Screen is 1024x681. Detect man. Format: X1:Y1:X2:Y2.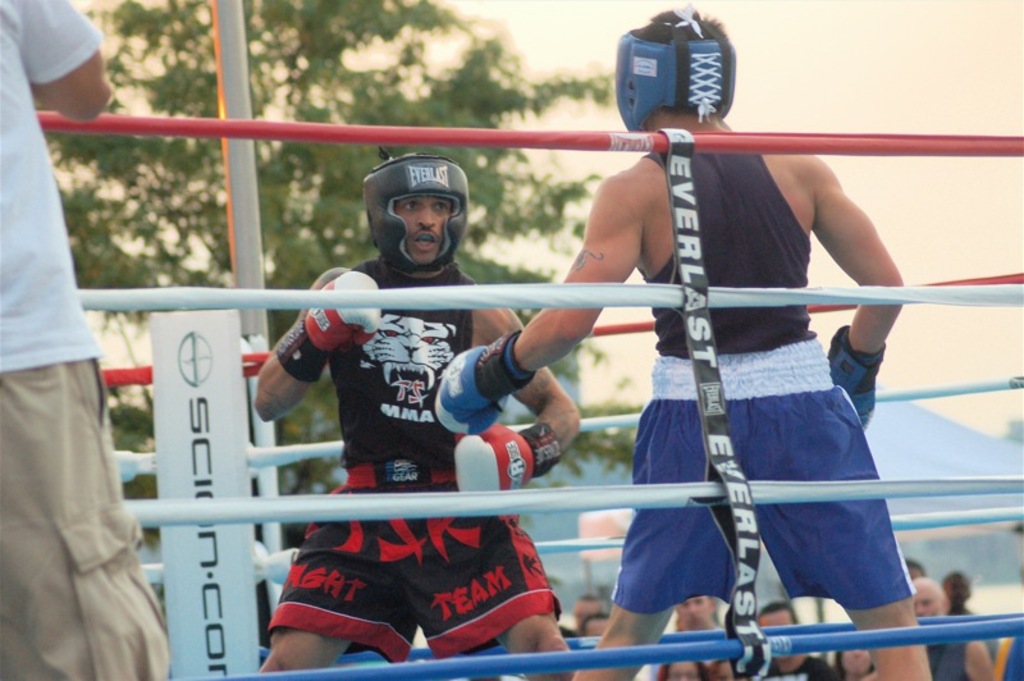
755:600:815:680.
